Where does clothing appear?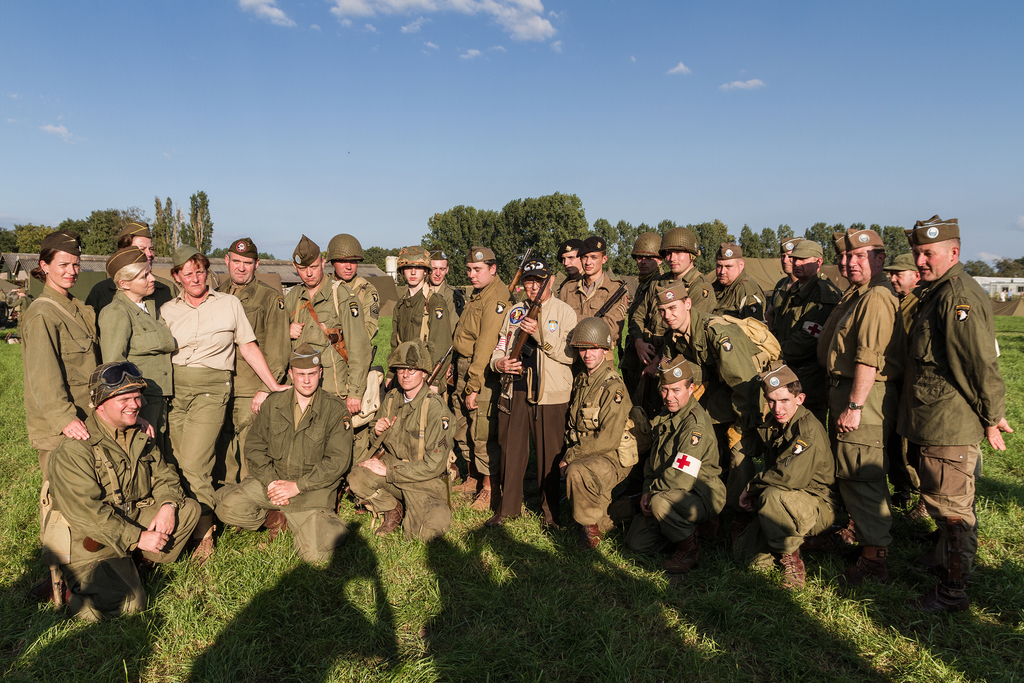
Appears at (left=884, top=284, right=924, bottom=329).
